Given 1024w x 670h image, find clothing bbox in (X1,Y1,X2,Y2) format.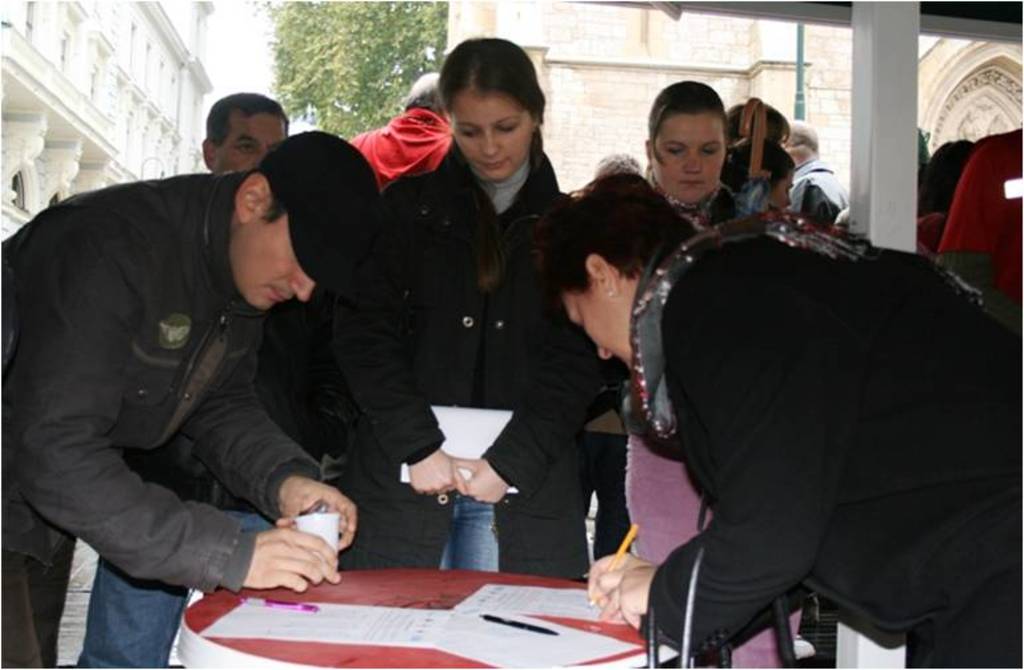
(88,569,192,669).
